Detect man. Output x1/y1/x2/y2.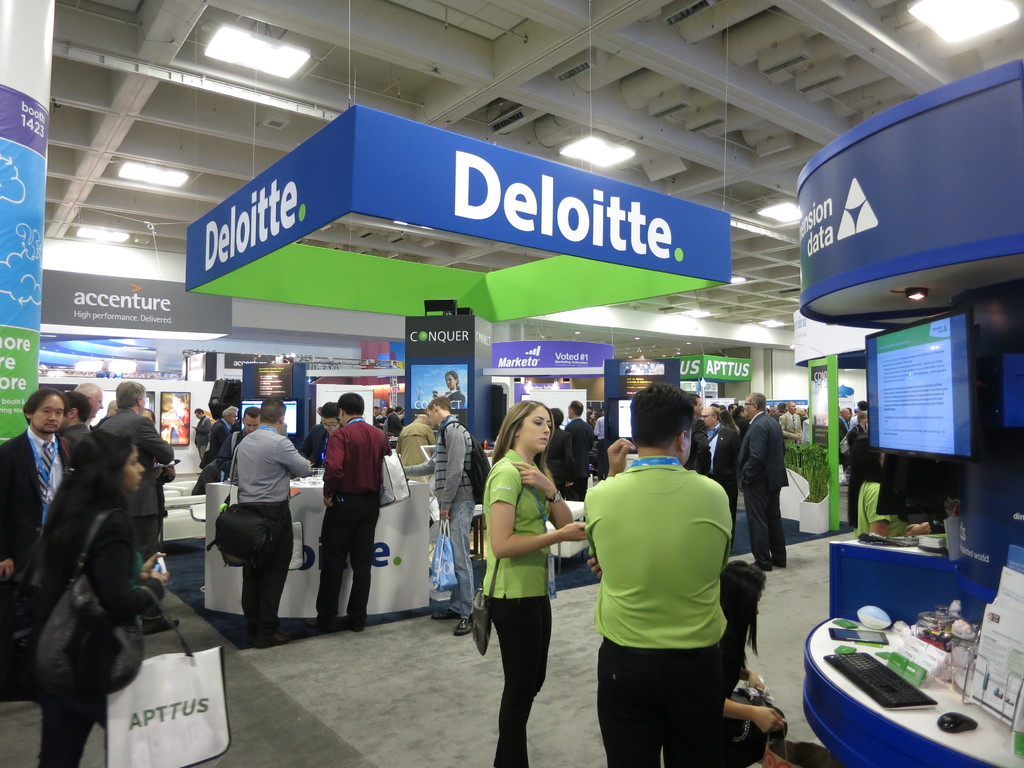
395/408/433/479.
